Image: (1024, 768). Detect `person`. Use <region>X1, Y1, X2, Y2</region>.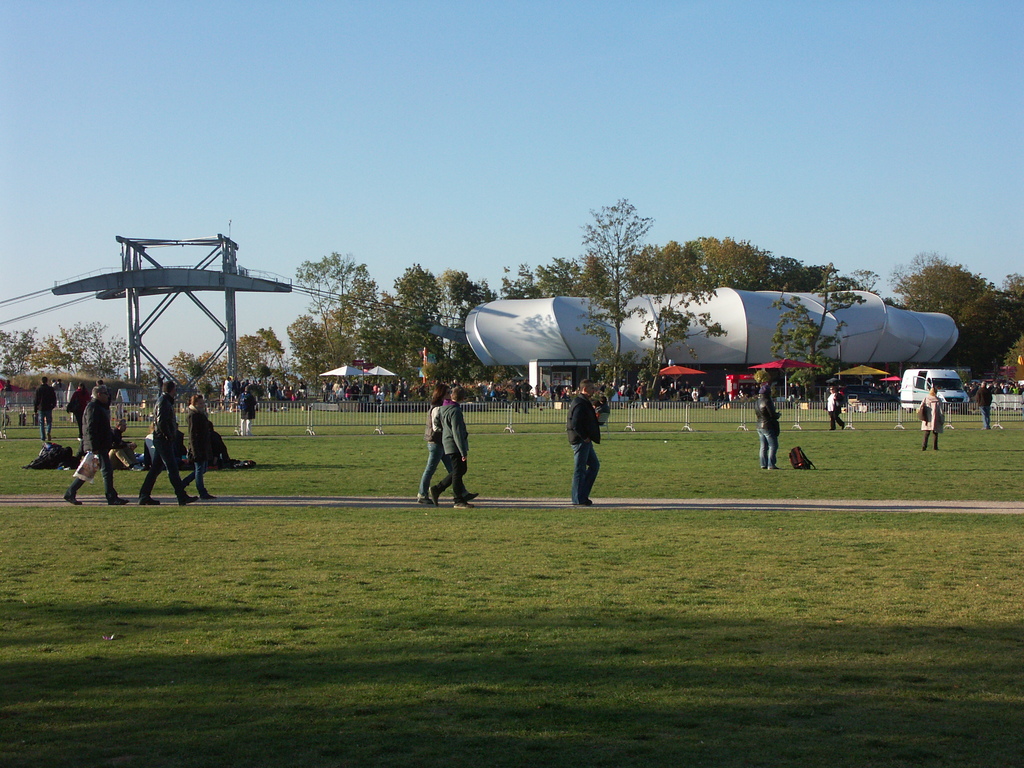
<region>138, 379, 196, 508</region>.
